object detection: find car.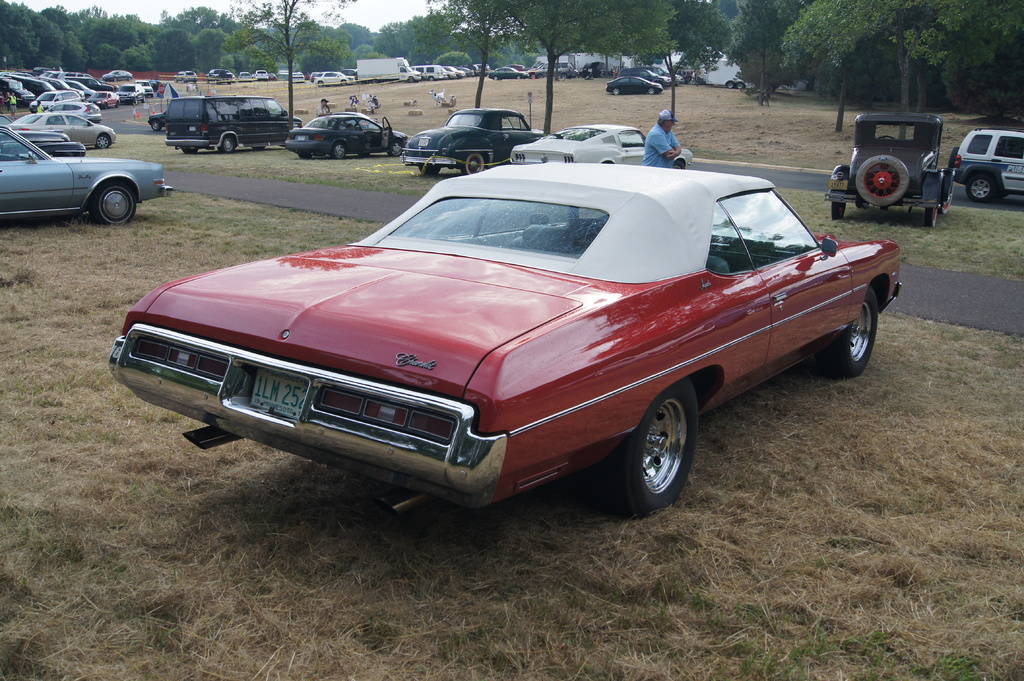
(x1=286, y1=113, x2=410, y2=161).
